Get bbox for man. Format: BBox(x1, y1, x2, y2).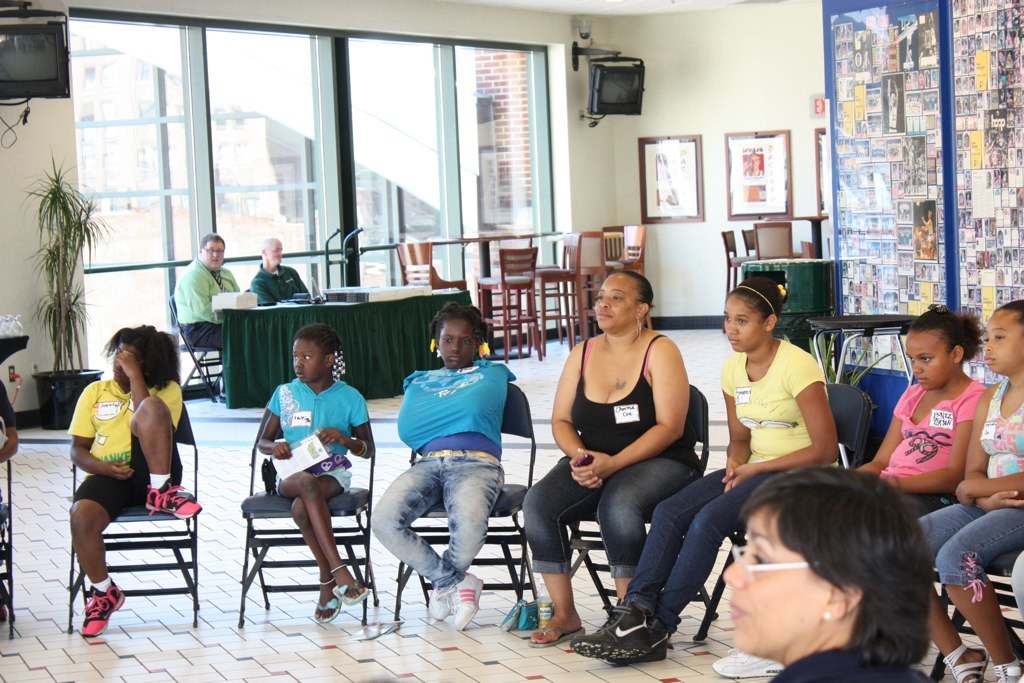
BBox(172, 230, 246, 408).
